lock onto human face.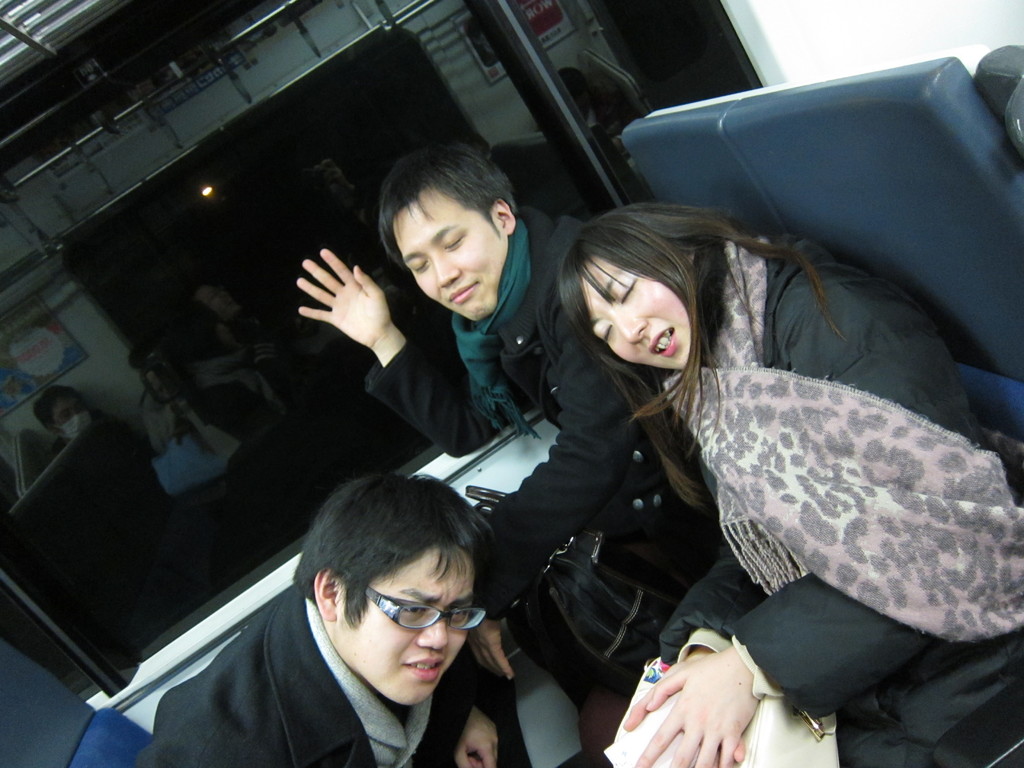
Locked: 395, 188, 504, 320.
